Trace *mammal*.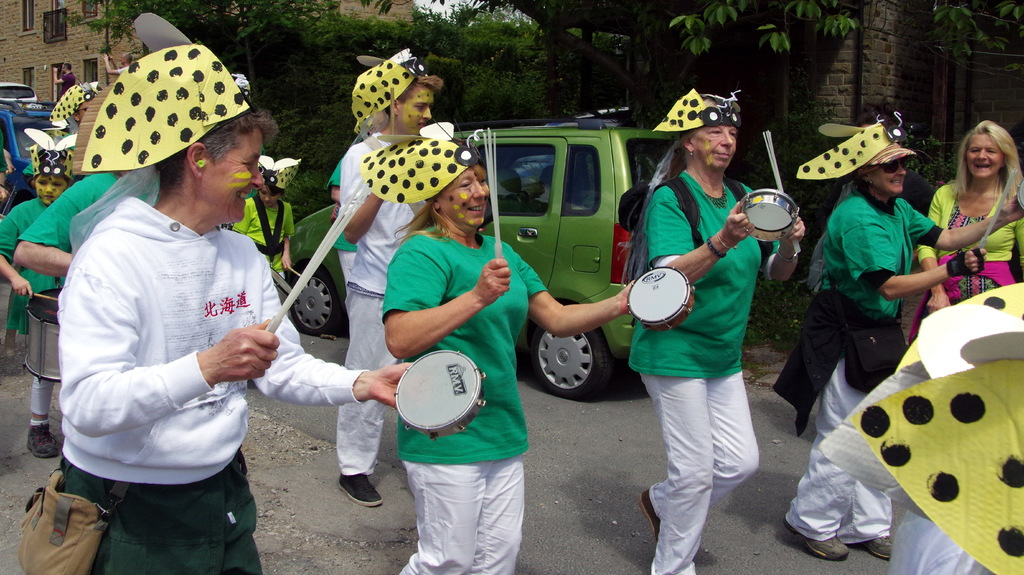
Traced to l=774, t=108, r=1023, b=563.
